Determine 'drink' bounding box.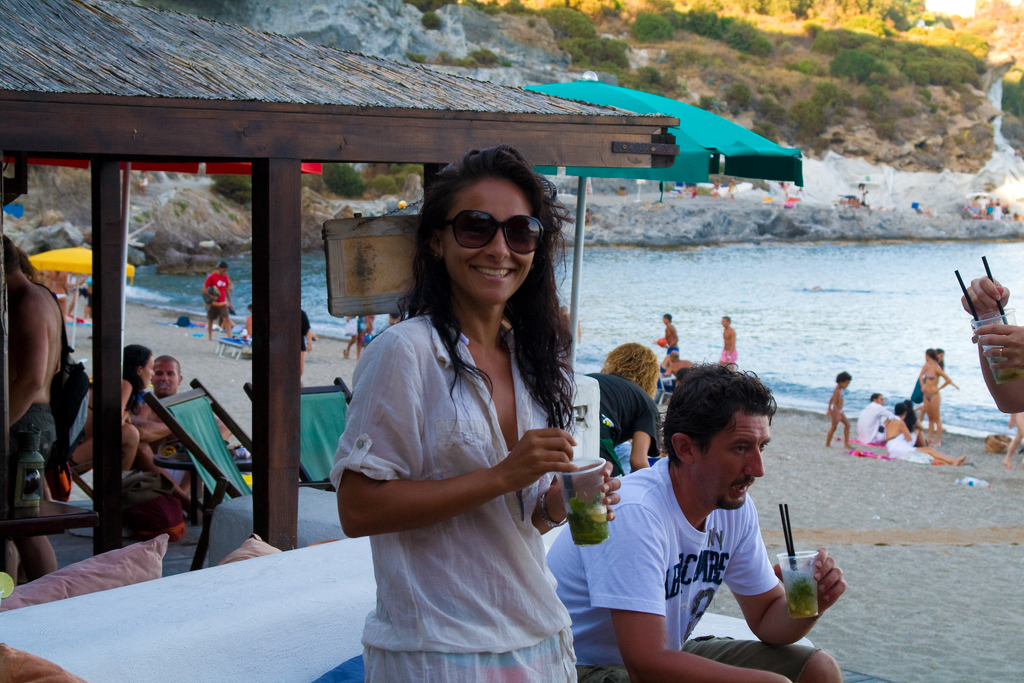
Determined: 554, 460, 602, 546.
